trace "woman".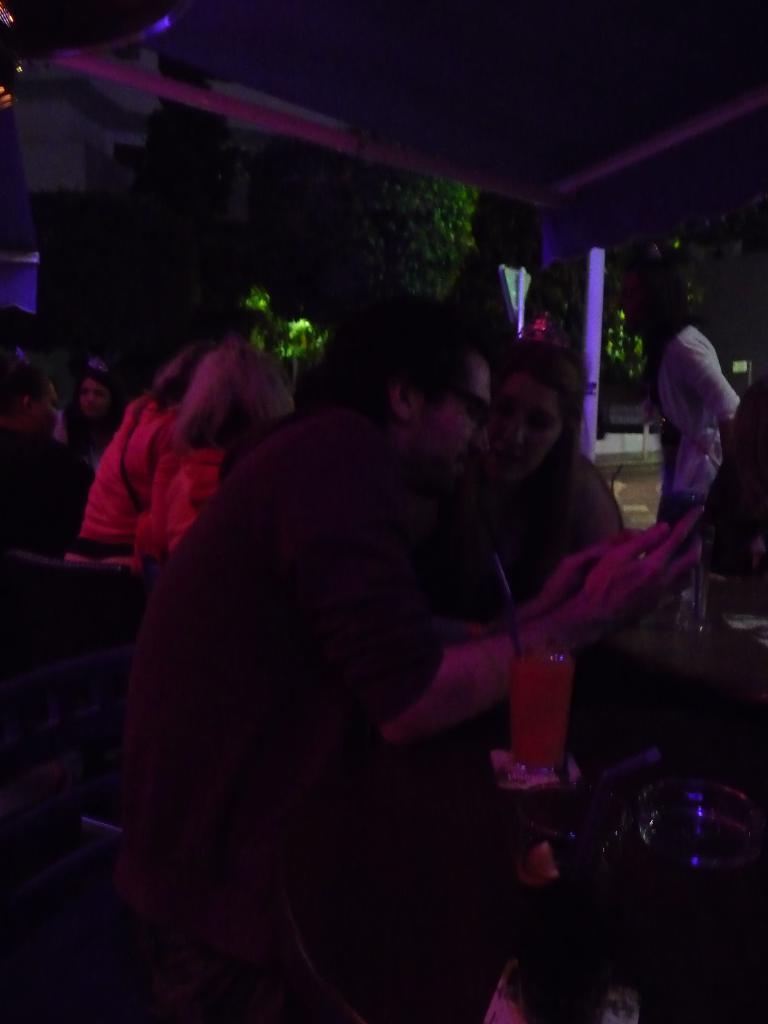
Traced to (423,339,627,616).
